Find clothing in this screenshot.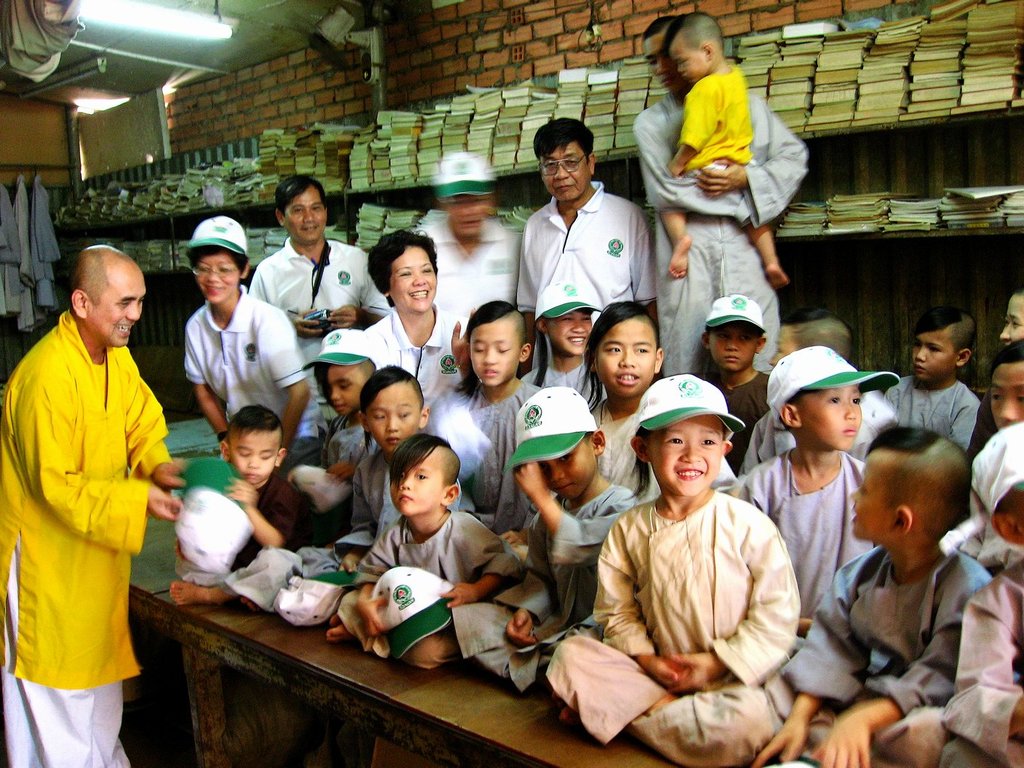
The bounding box for clothing is [508, 177, 654, 368].
